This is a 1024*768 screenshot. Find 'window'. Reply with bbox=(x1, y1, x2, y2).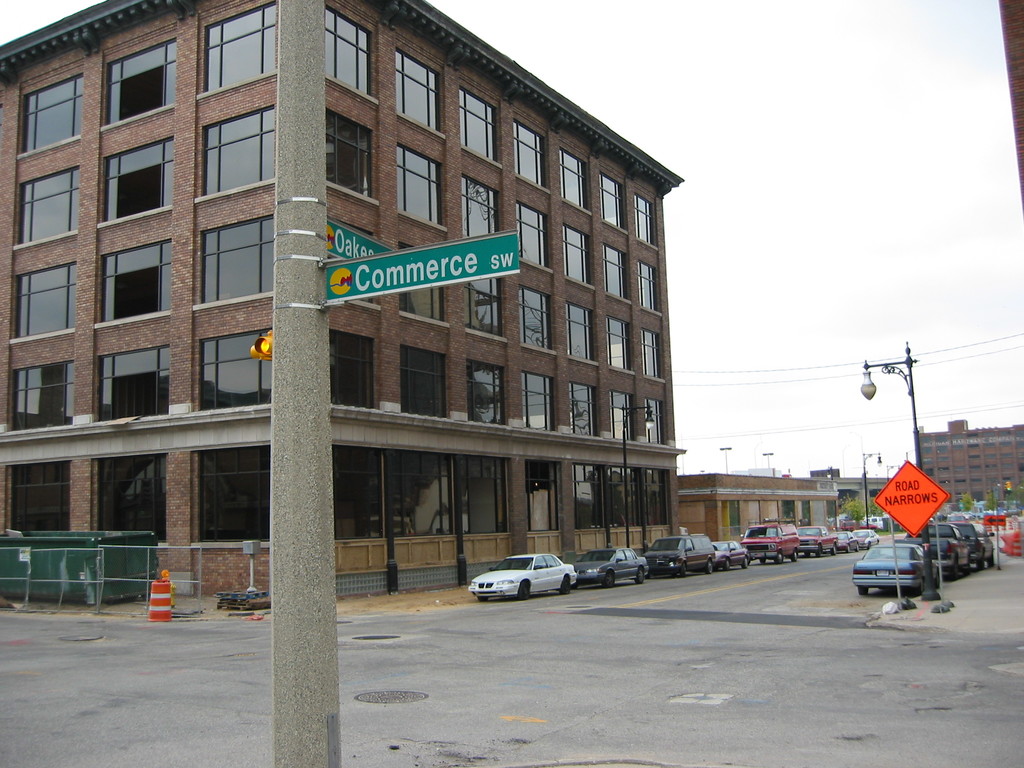
bbox=(96, 346, 172, 420).
